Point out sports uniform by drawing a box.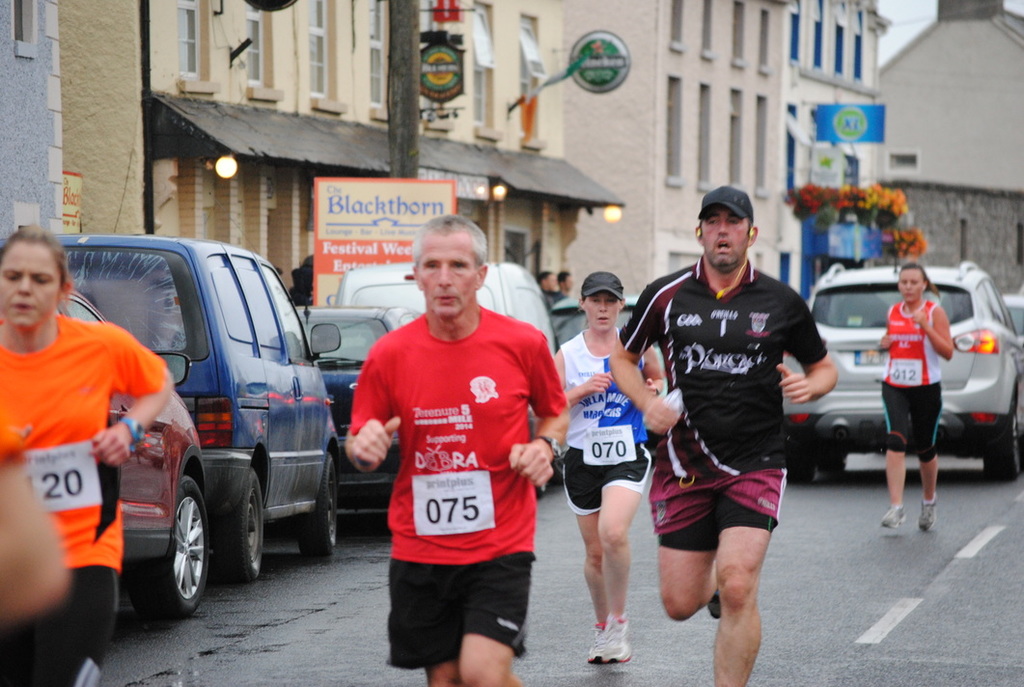
x1=621 y1=257 x2=829 y2=553.
